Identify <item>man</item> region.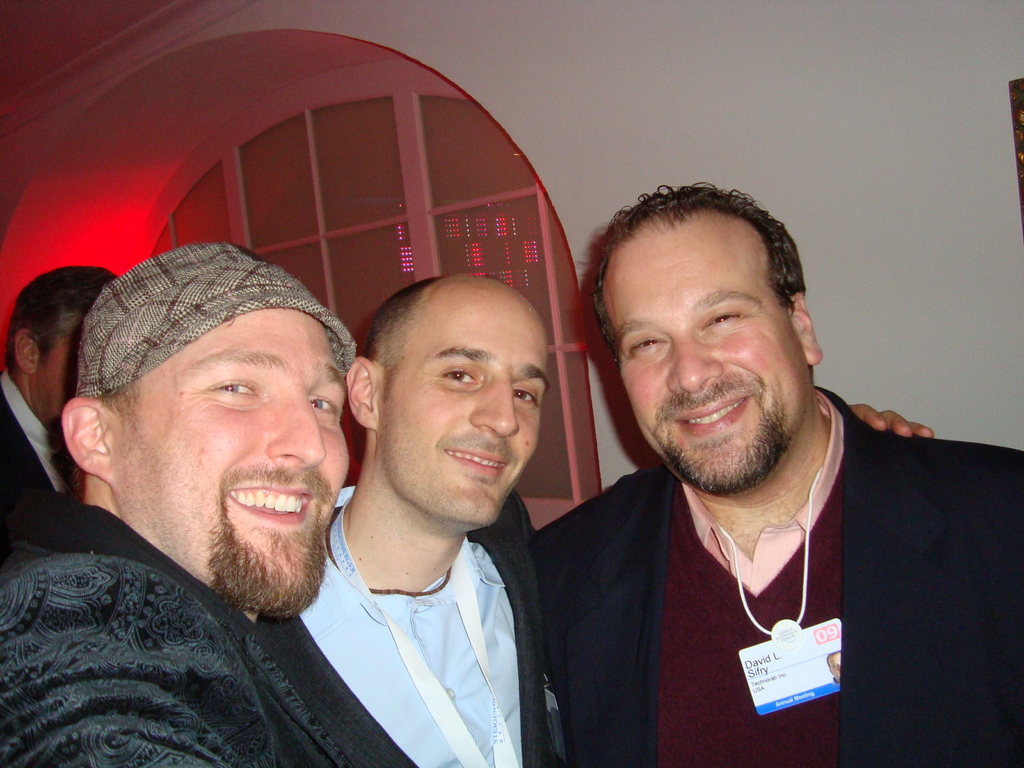
Region: locate(0, 259, 122, 547).
